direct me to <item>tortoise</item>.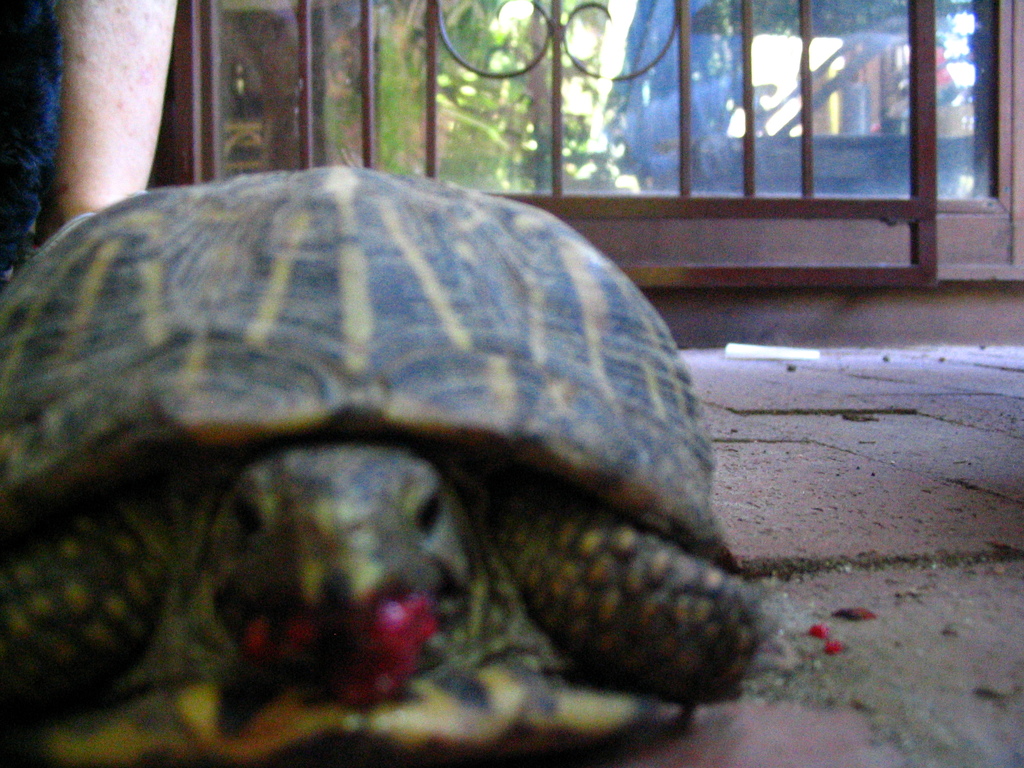
Direction: box(0, 159, 781, 767).
